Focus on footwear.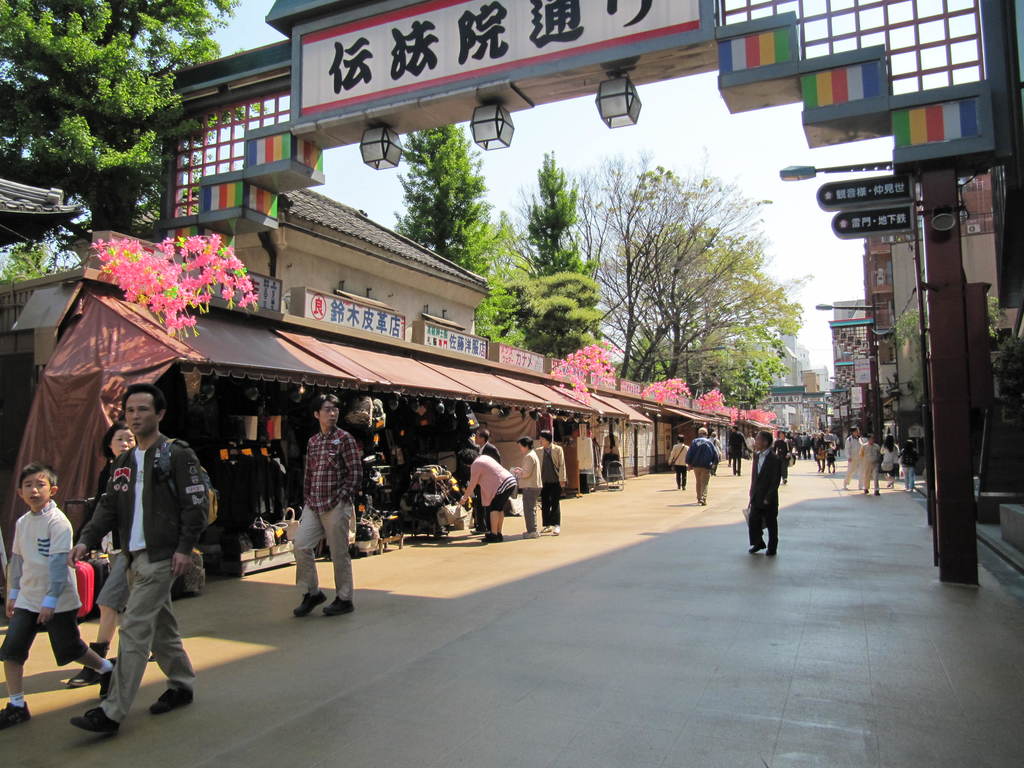
Focused at <region>751, 542, 767, 553</region>.
